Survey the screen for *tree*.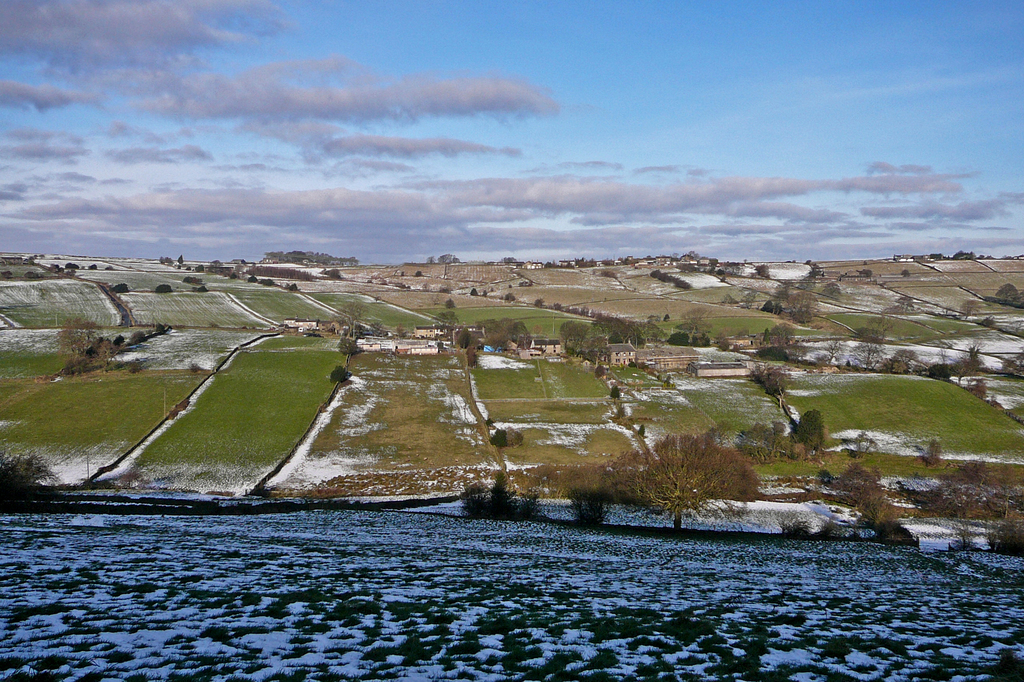
Survey found: 638 424 646 436.
